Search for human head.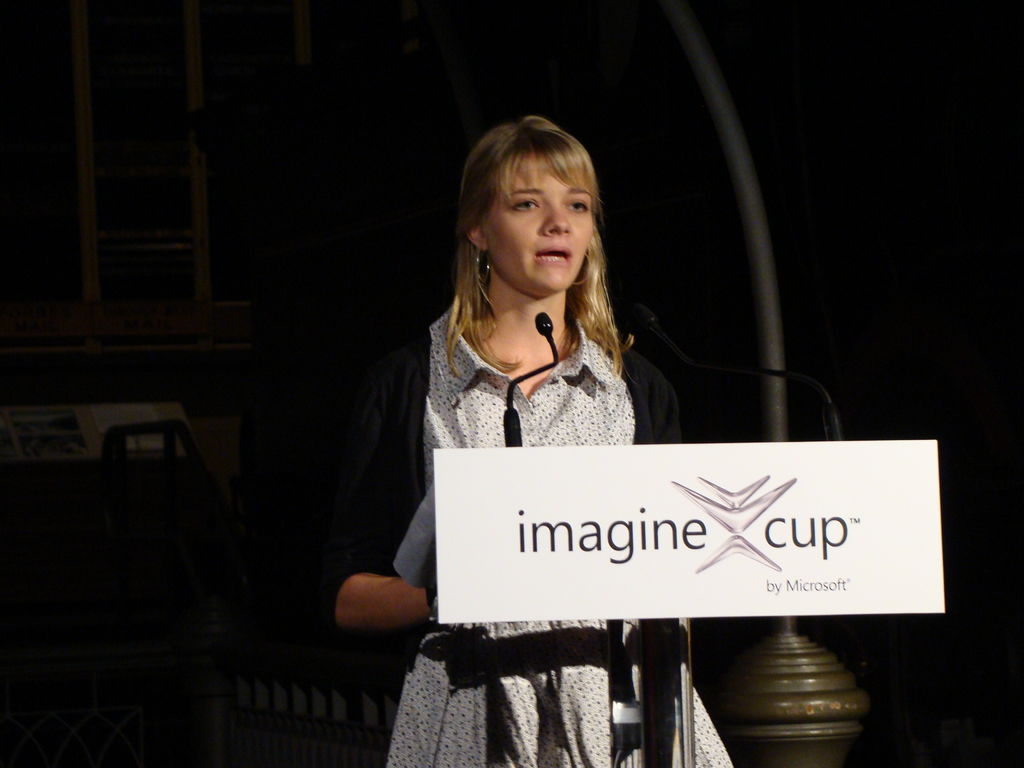
Found at Rect(451, 118, 607, 294).
